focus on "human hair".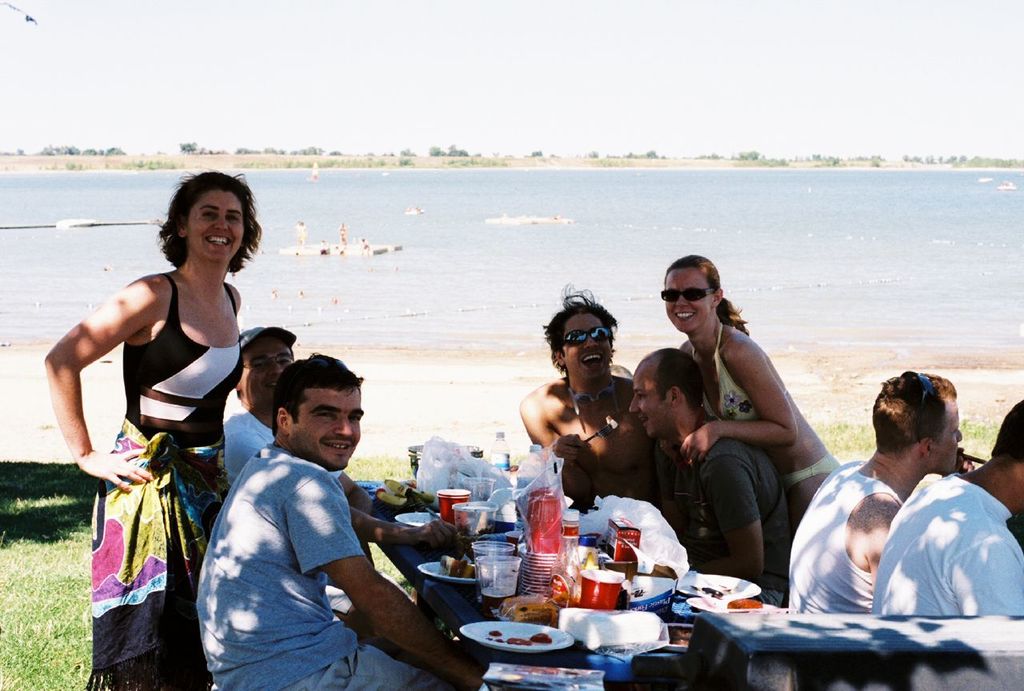
Focused at Rect(544, 281, 620, 376).
